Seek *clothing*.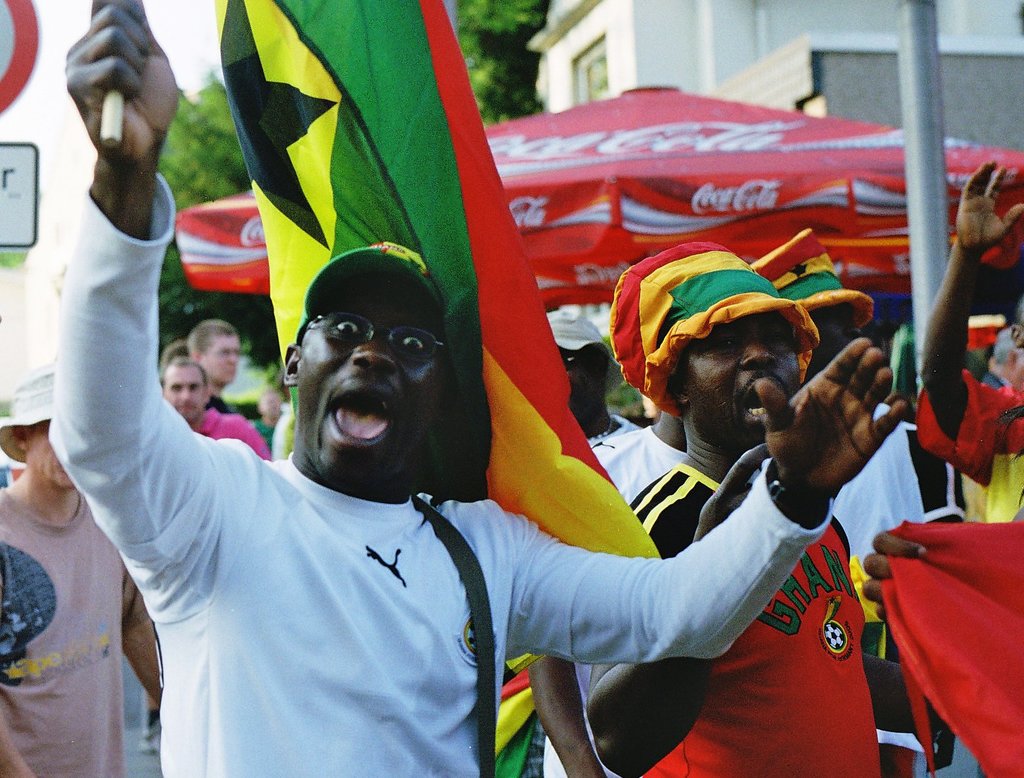
bbox(837, 408, 977, 777).
